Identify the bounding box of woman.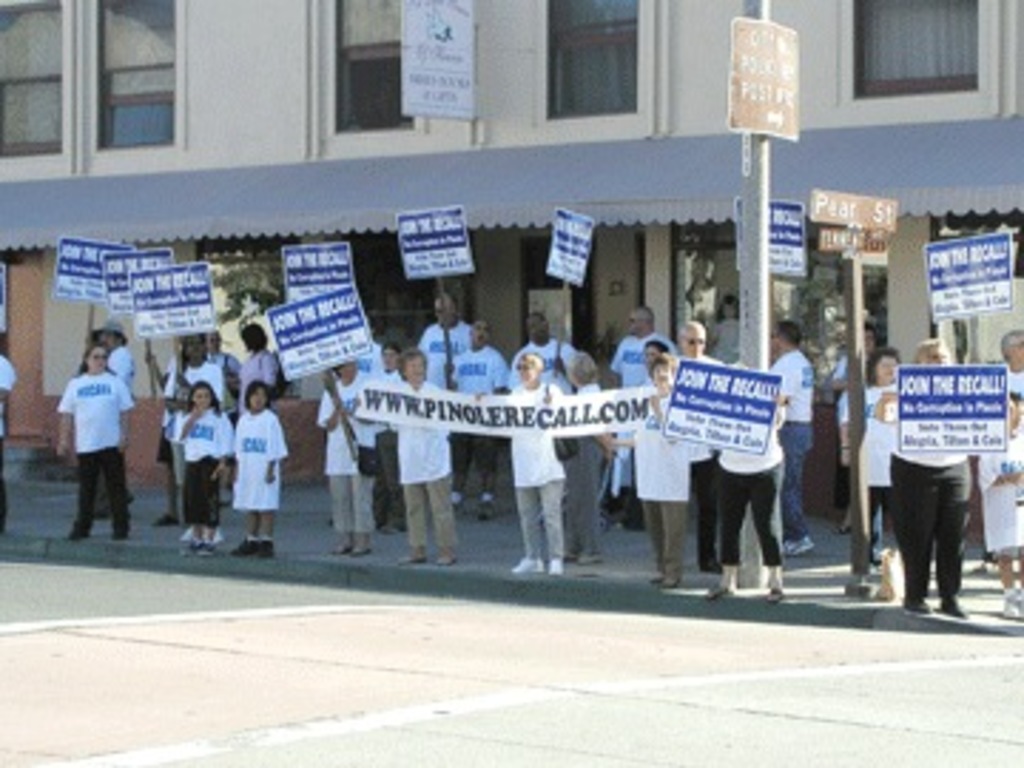
x1=876 y1=333 x2=1015 y2=620.
